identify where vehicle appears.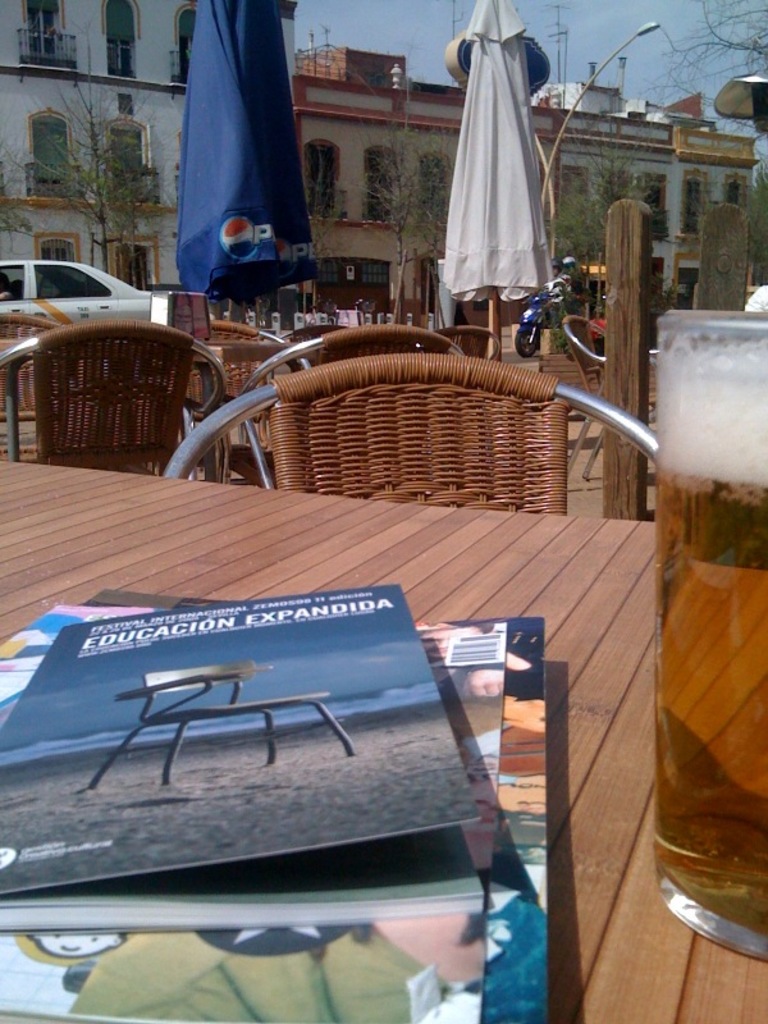
Appears at locate(0, 260, 168, 329).
